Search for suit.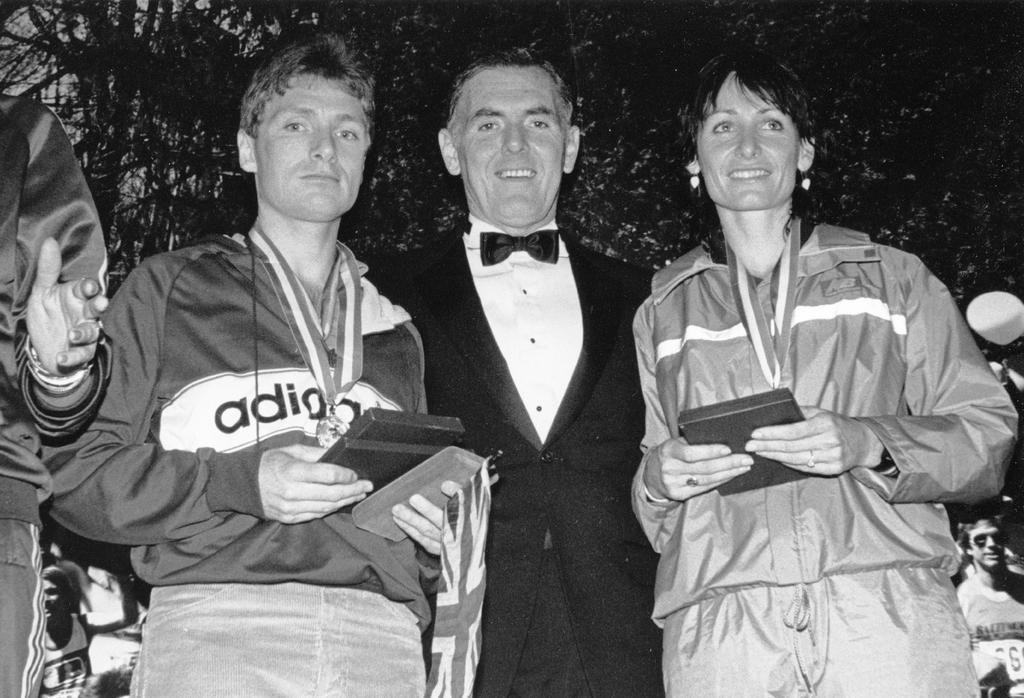
Found at 358/222/656/697.
